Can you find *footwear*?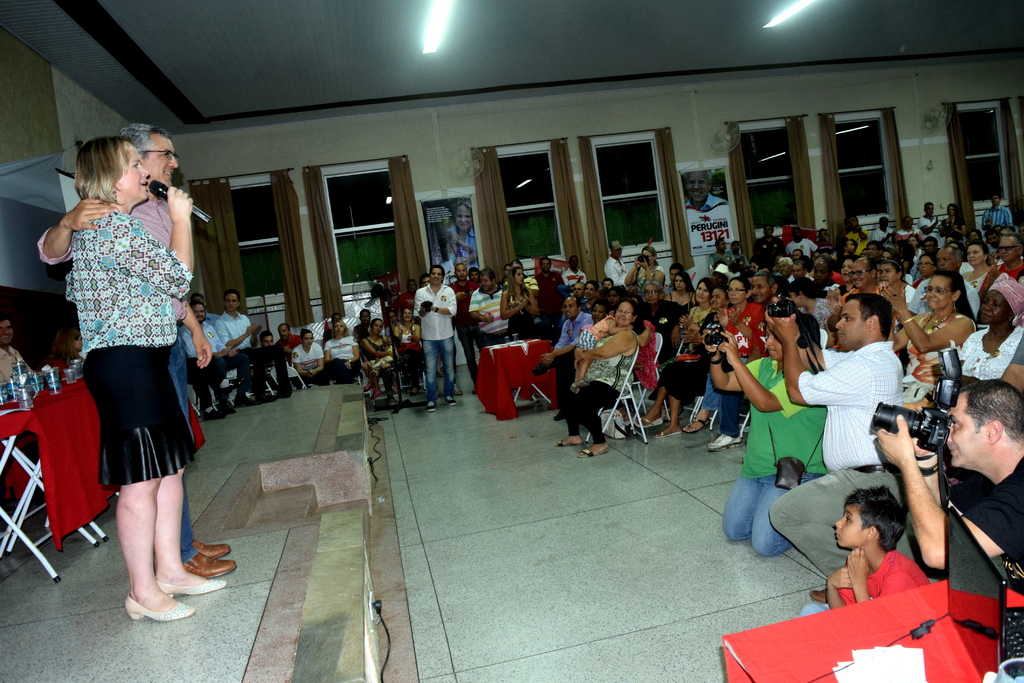
Yes, bounding box: <region>184, 541, 238, 577</region>.
